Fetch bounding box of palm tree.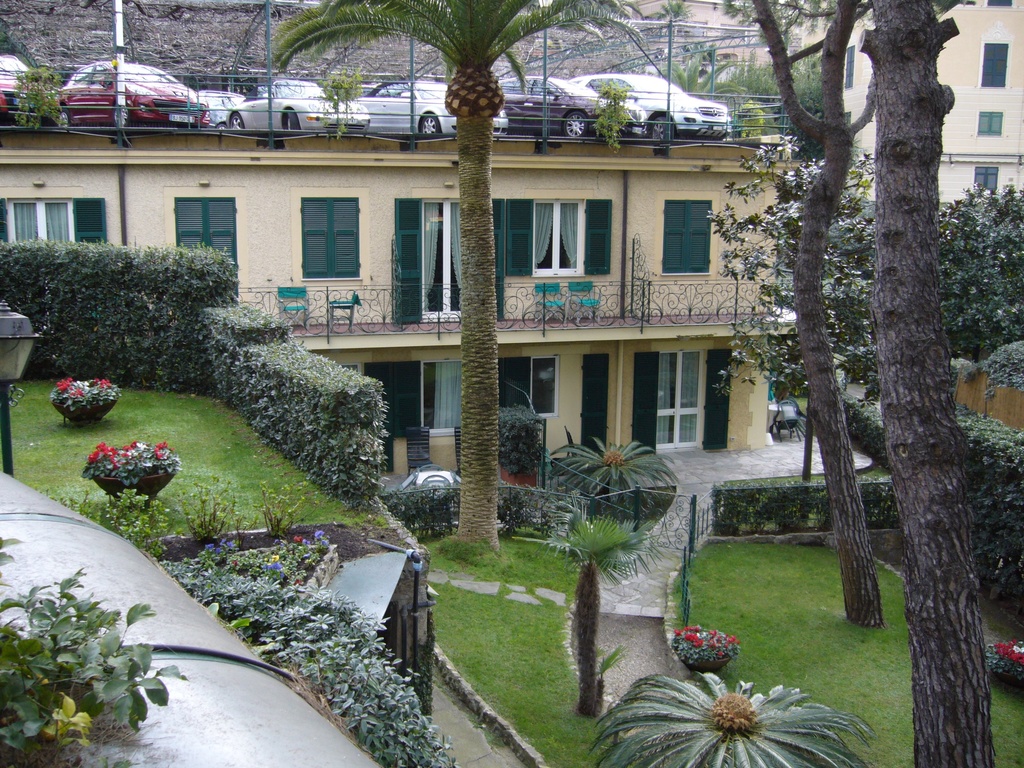
Bbox: 649 0 696 77.
